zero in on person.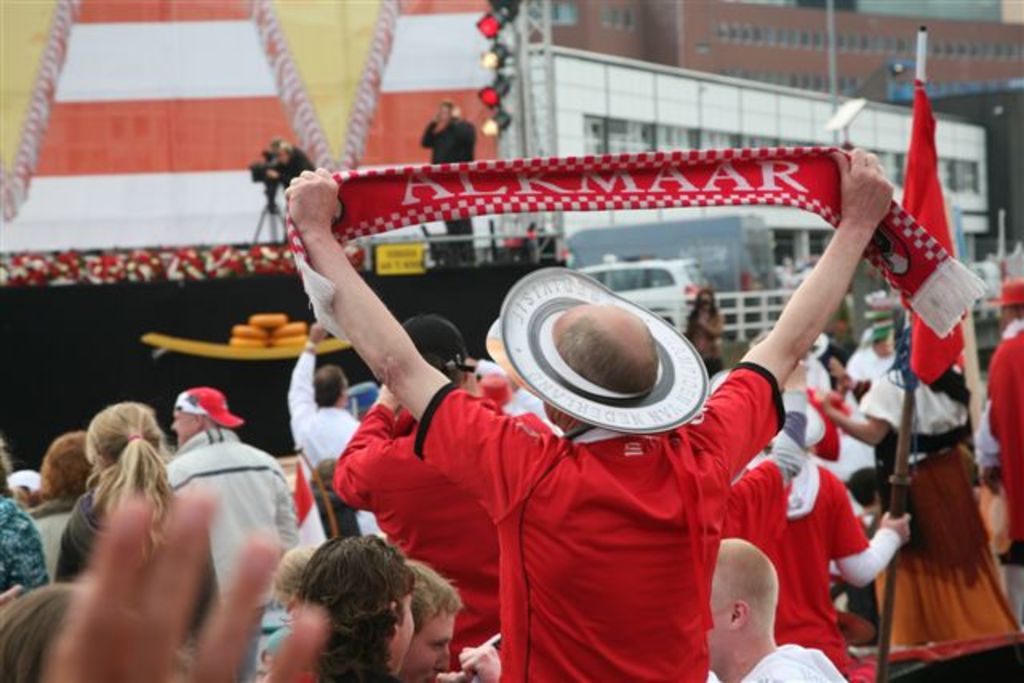
Zeroed in: {"left": 413, "top": 104, "right": 472, "bottom": 253}.
